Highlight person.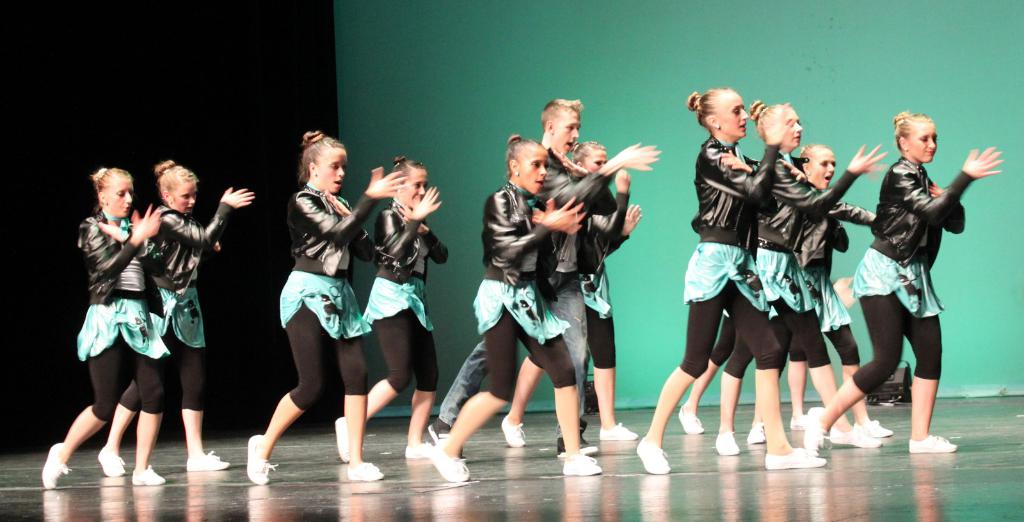
Highlighted region: <bbox>423, 95, 664, 463</bbox>.
